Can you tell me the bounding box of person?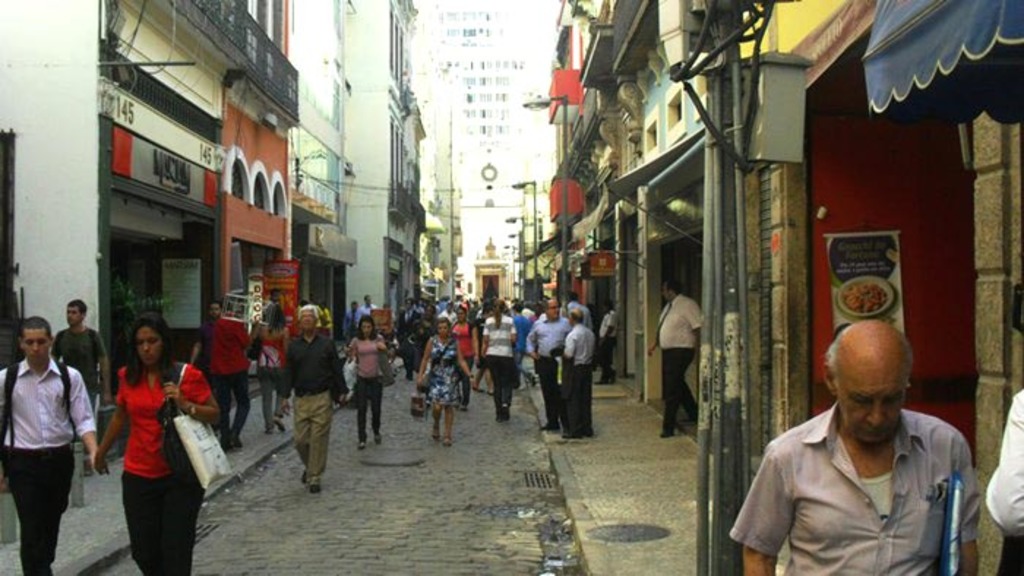
98 311 221 575.
